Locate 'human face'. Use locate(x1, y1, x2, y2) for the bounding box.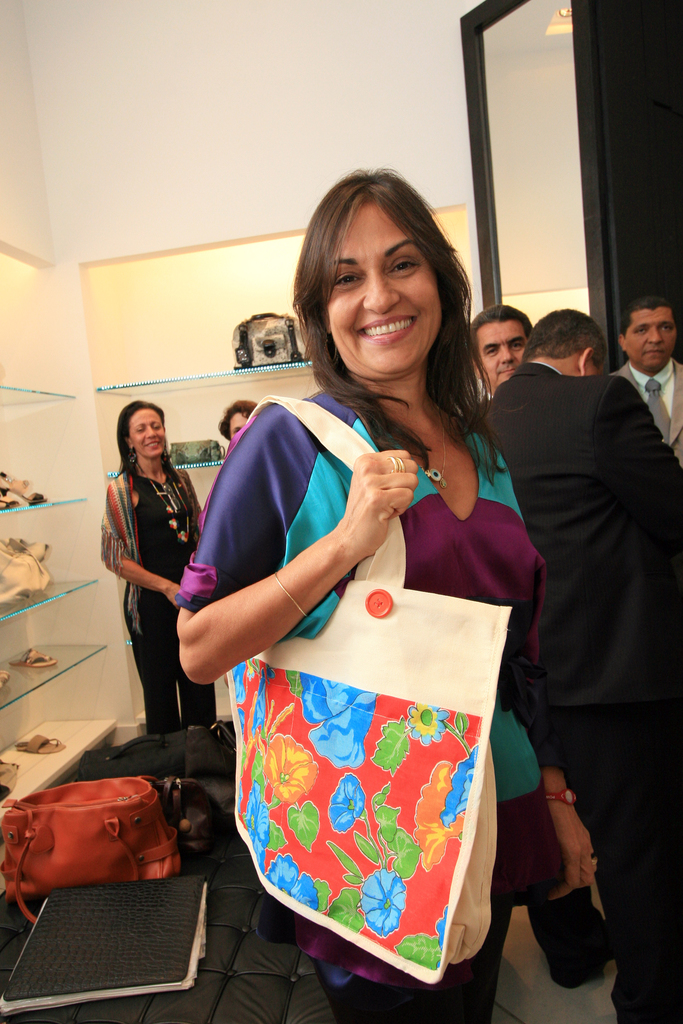
locate(131, 406, 167, 454).
